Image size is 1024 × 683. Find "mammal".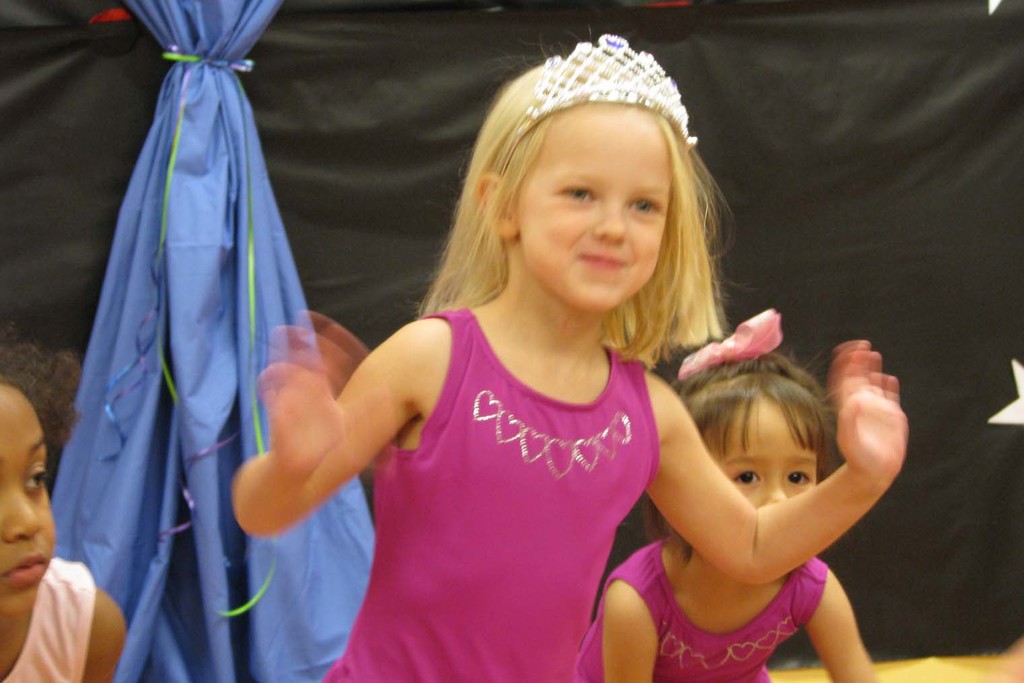
0, 333, 129, 682.
